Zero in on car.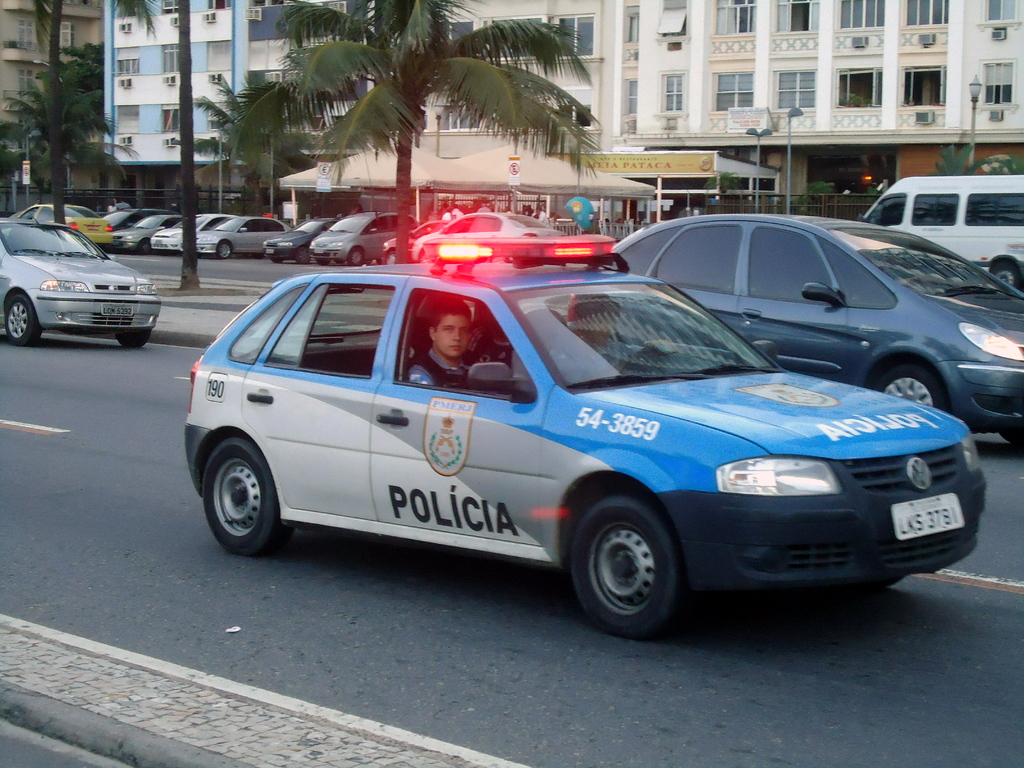
Zeroed in: box(308, 209, 398, 268).
